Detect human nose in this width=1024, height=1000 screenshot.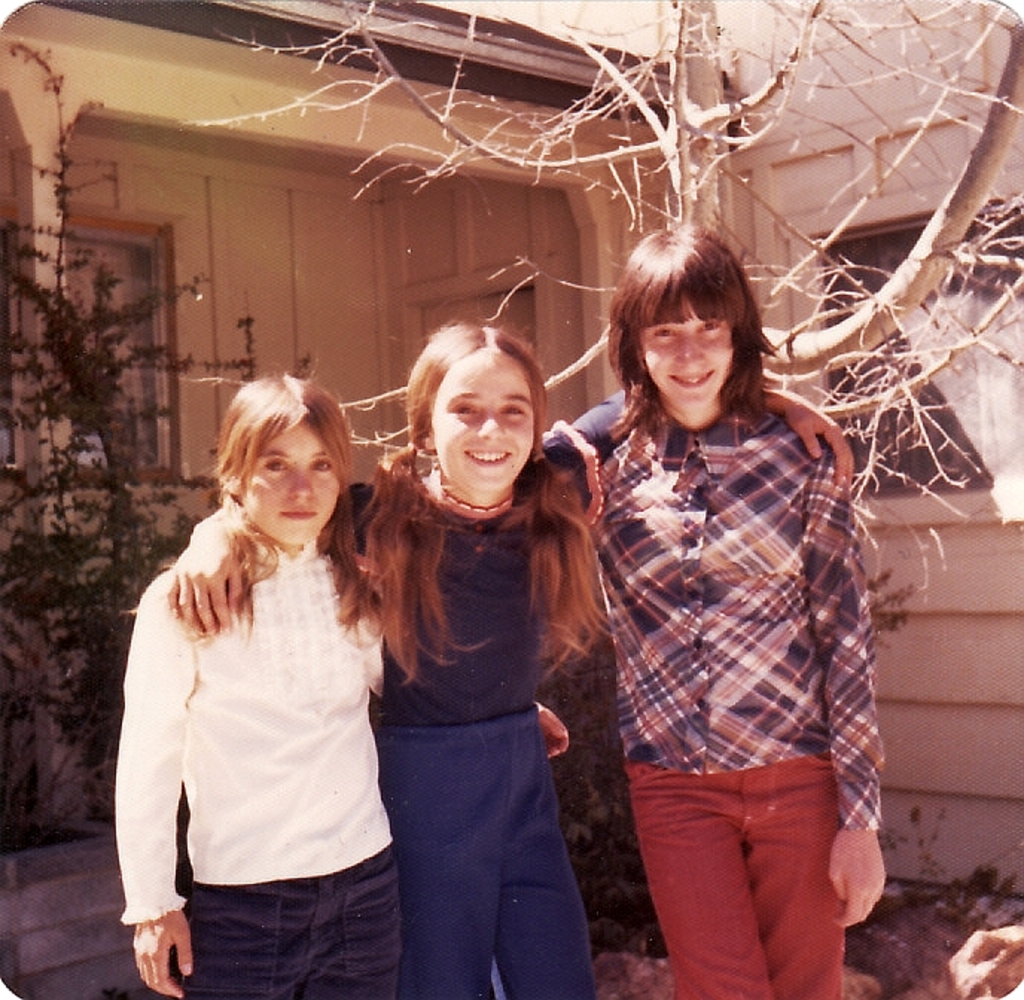
Detection: [473, 417, 509, 442].
